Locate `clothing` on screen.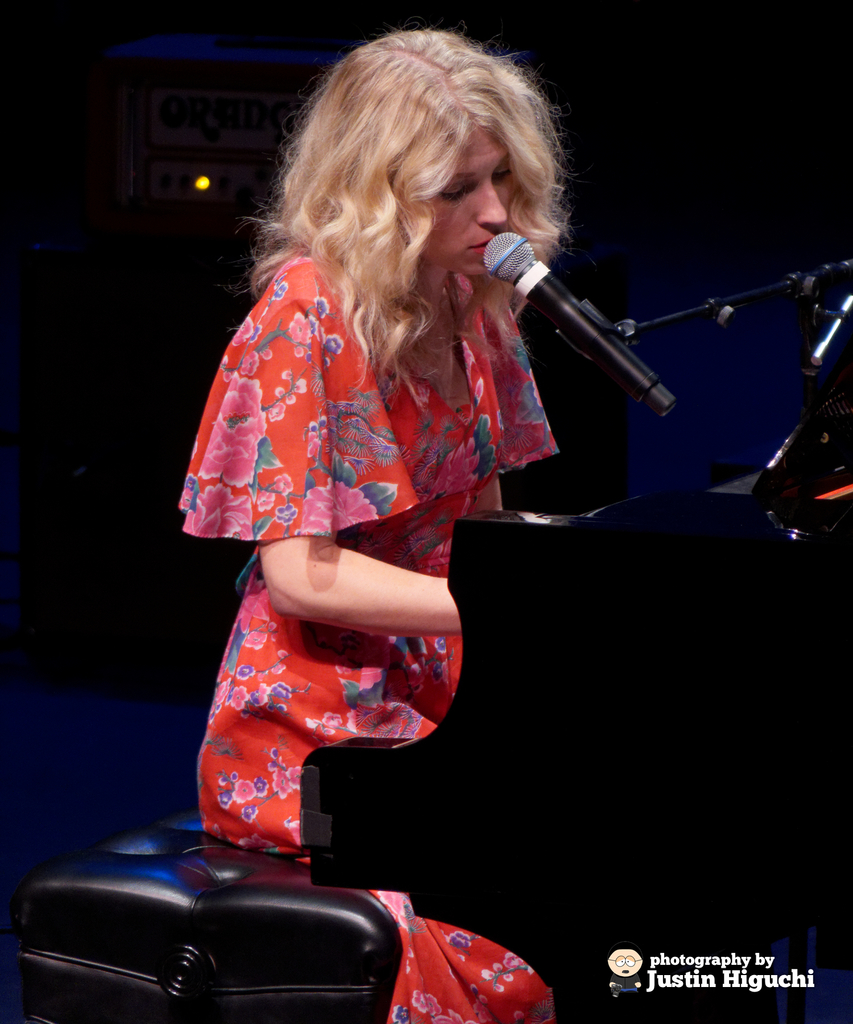
On screen at region(173, 220, 558, 1023).
